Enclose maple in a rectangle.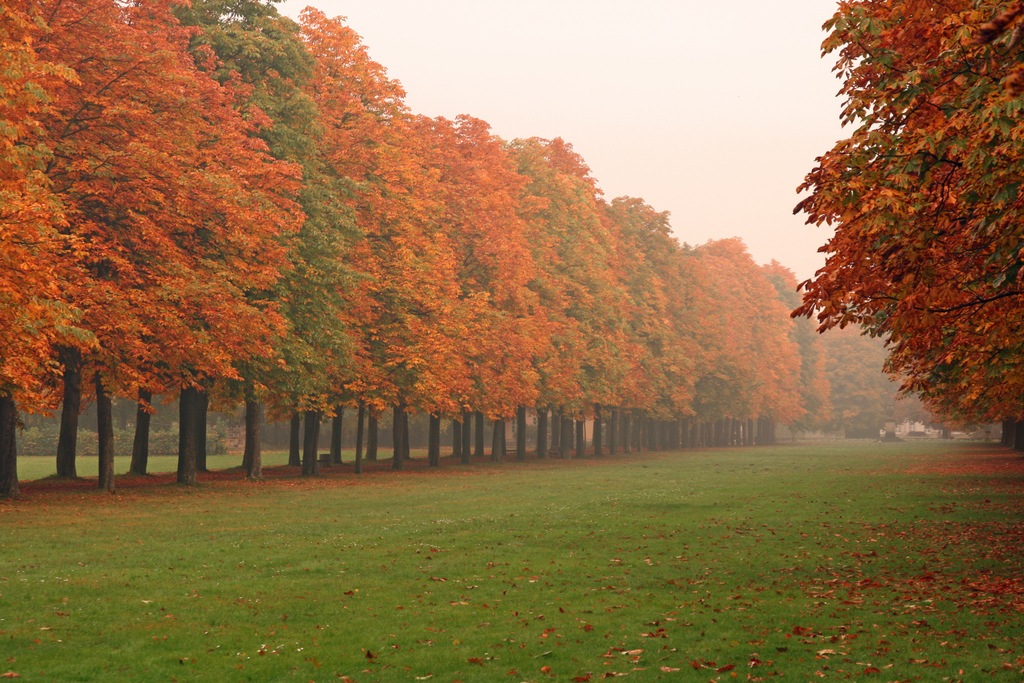
(x1=0, y1=0, x2=307, y2=504).
